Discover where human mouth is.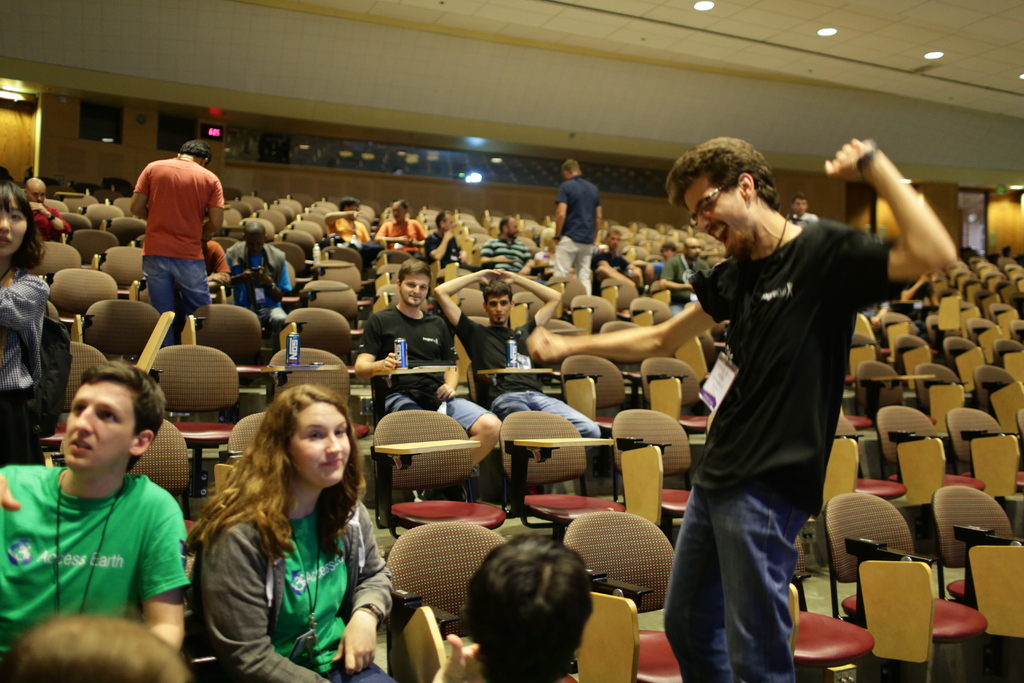
Discovered at region(493, 310, 506, 318).
